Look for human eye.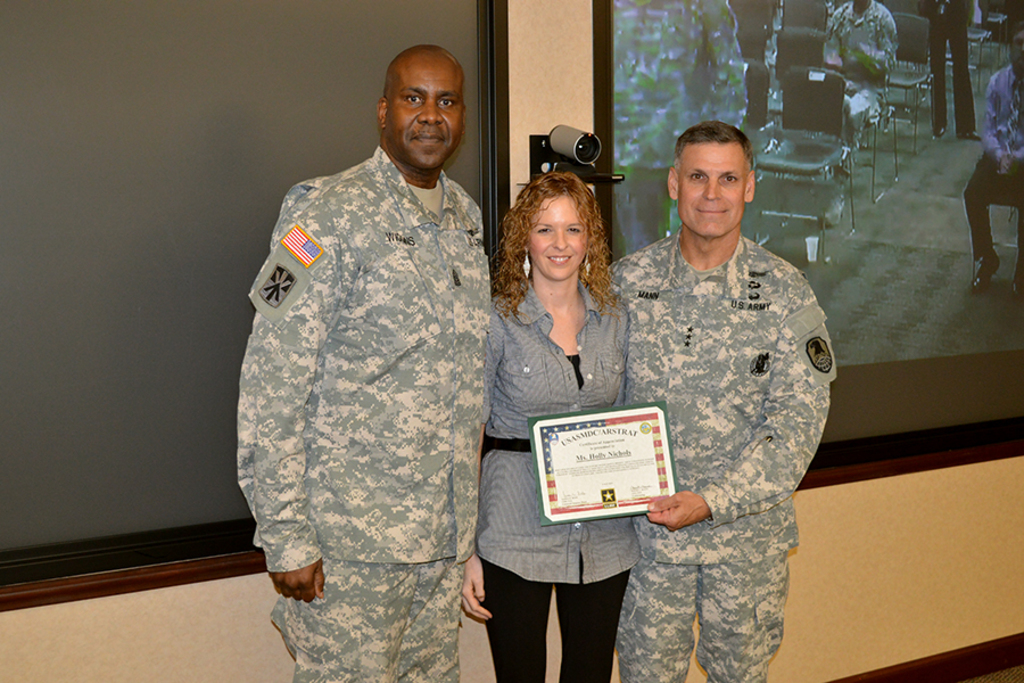
Found: region(565, 222, 584, 237).
